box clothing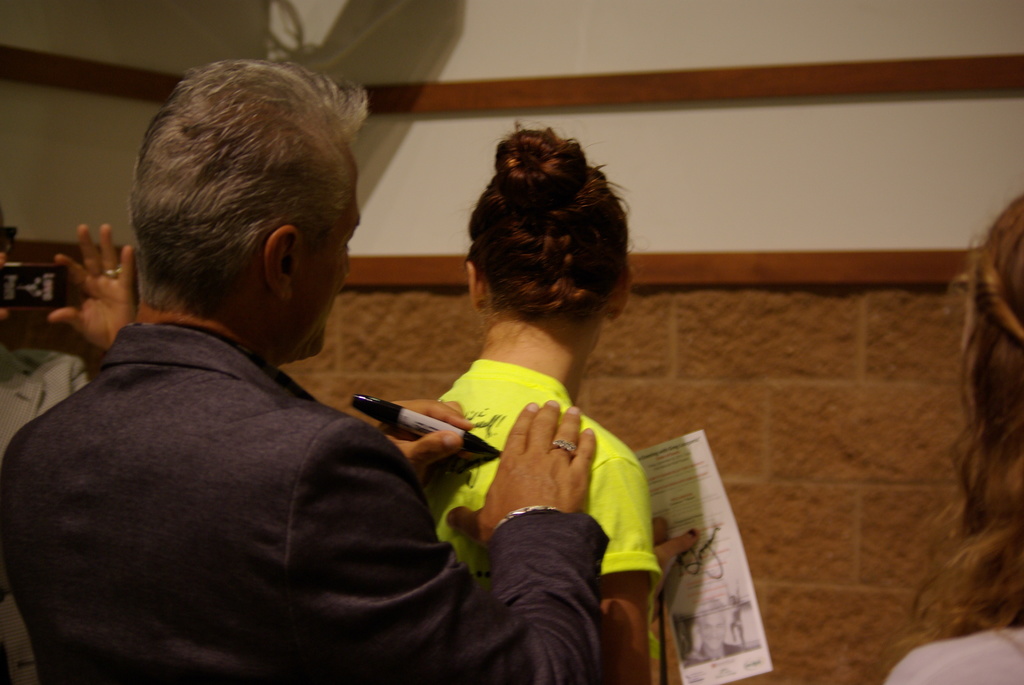
x1=883 y1=627 x2=1023 y2=684
